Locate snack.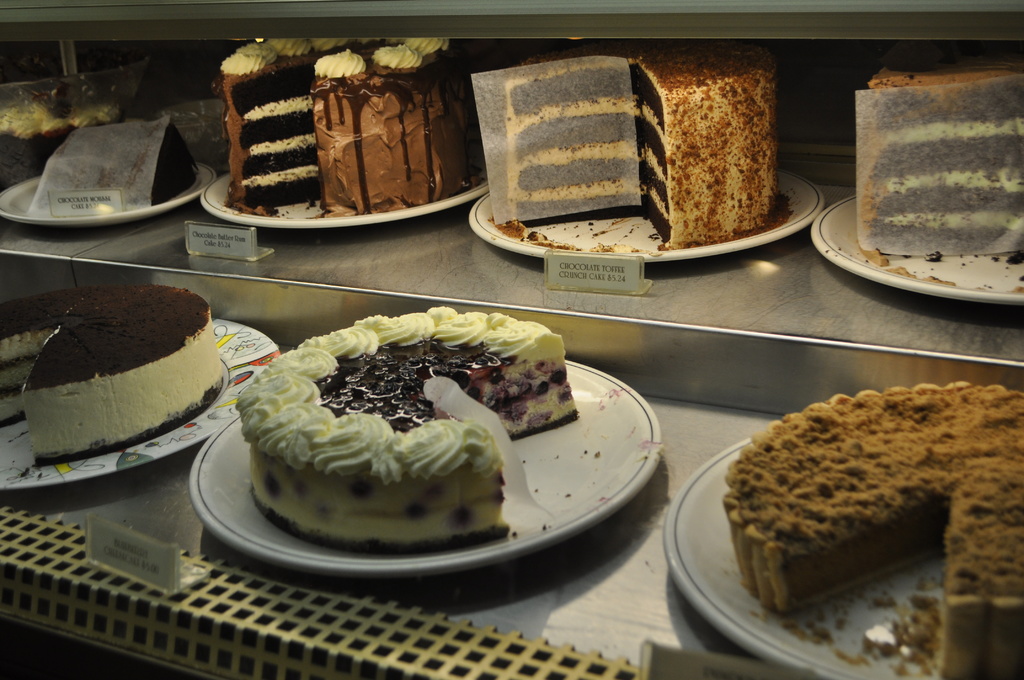
Bounding box: locate(724, 389, 1018, 624).
